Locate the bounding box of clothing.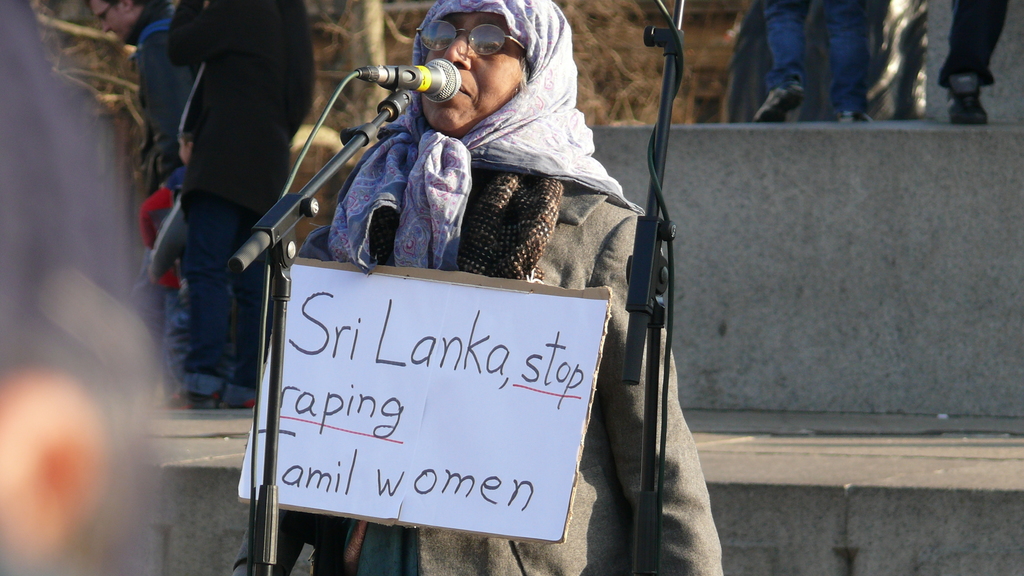
Bounding box: [x1=297, y1=0, x2=728, y2=575].
